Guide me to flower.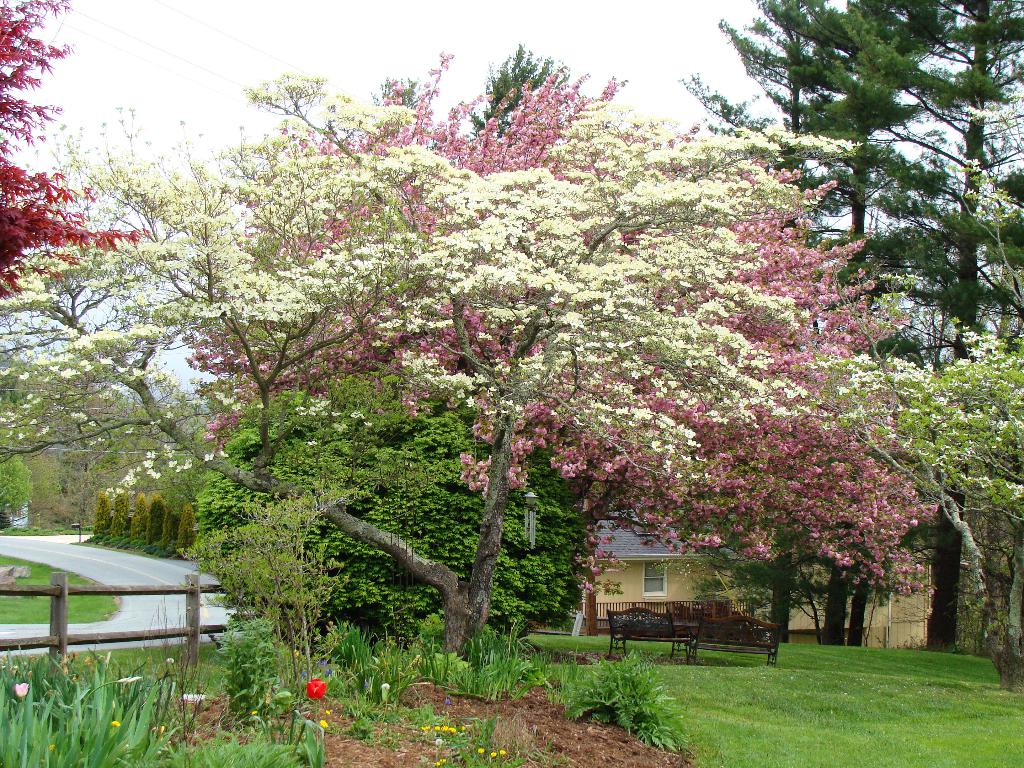
Guidance: bbox=(109, 717, 122, 728).
